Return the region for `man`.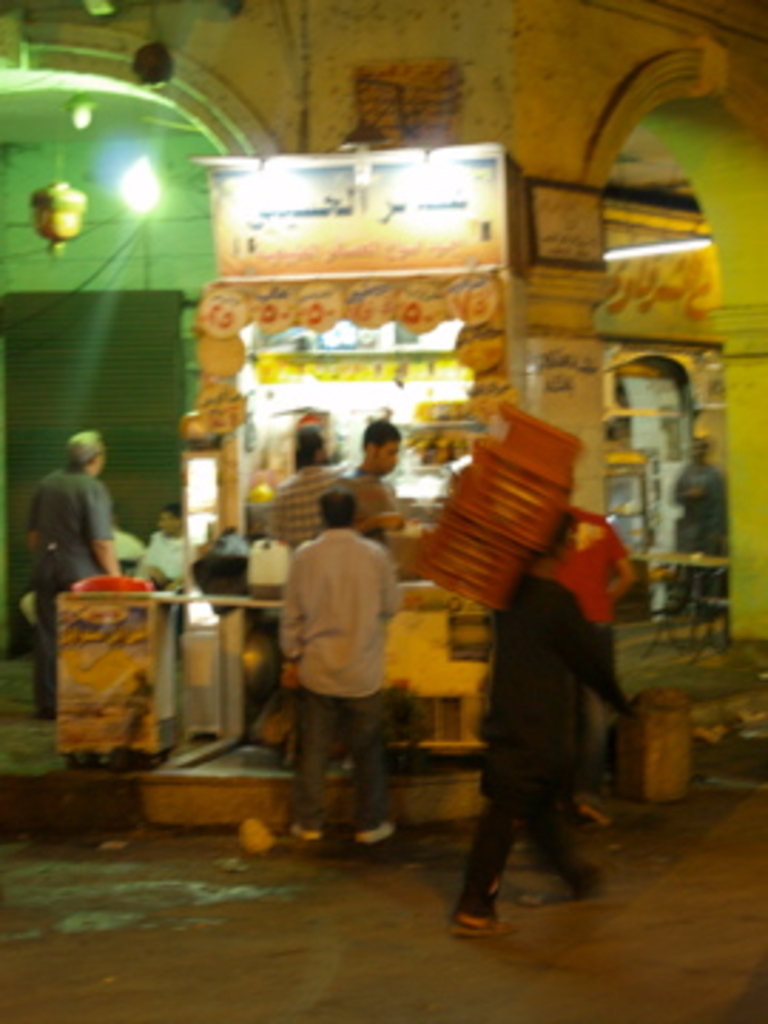
x1=270, y1=489, x2=398, y2=845.
